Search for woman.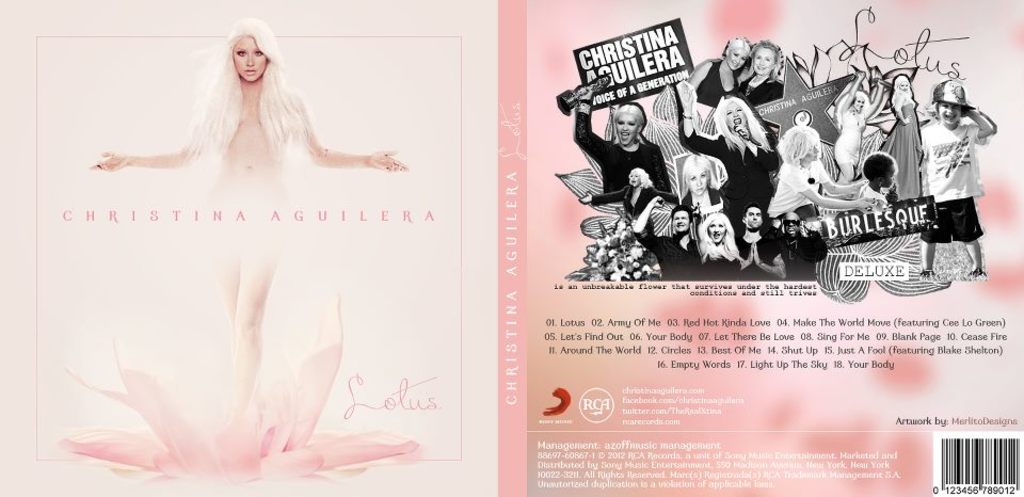
Found at box=[687, 36, 751, 111].
